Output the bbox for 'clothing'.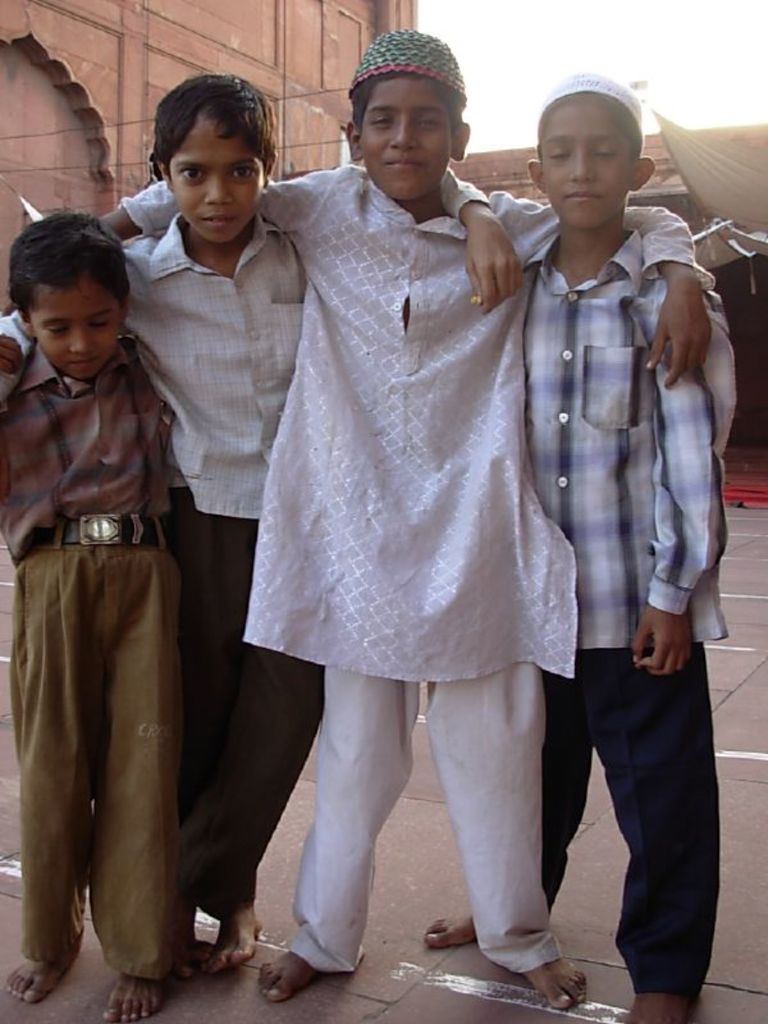
x1=0, y1=225, x2=307, y2=891.
